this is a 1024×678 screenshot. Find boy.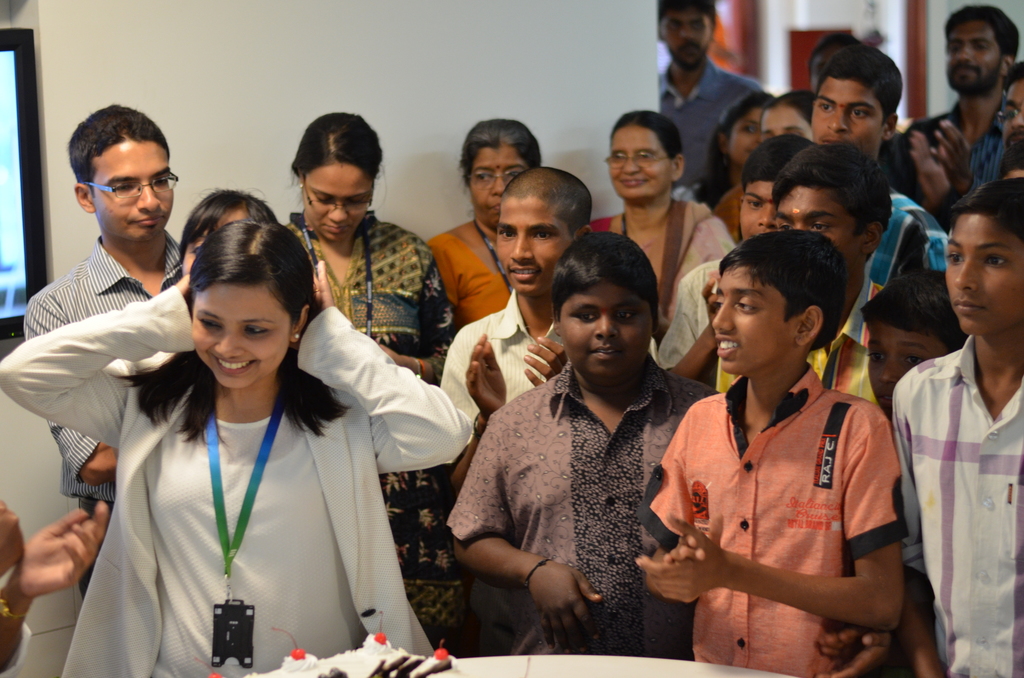
Bounding box: 621:230:906:677.
